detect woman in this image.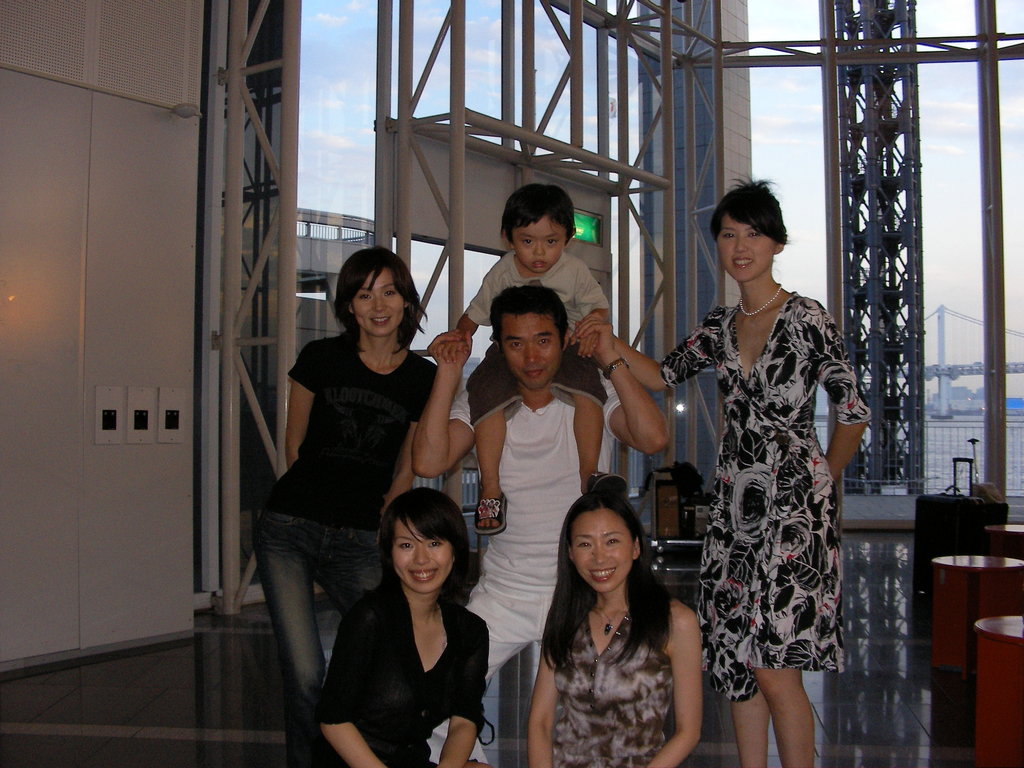
Detection: [498, 467, 728, 767].
